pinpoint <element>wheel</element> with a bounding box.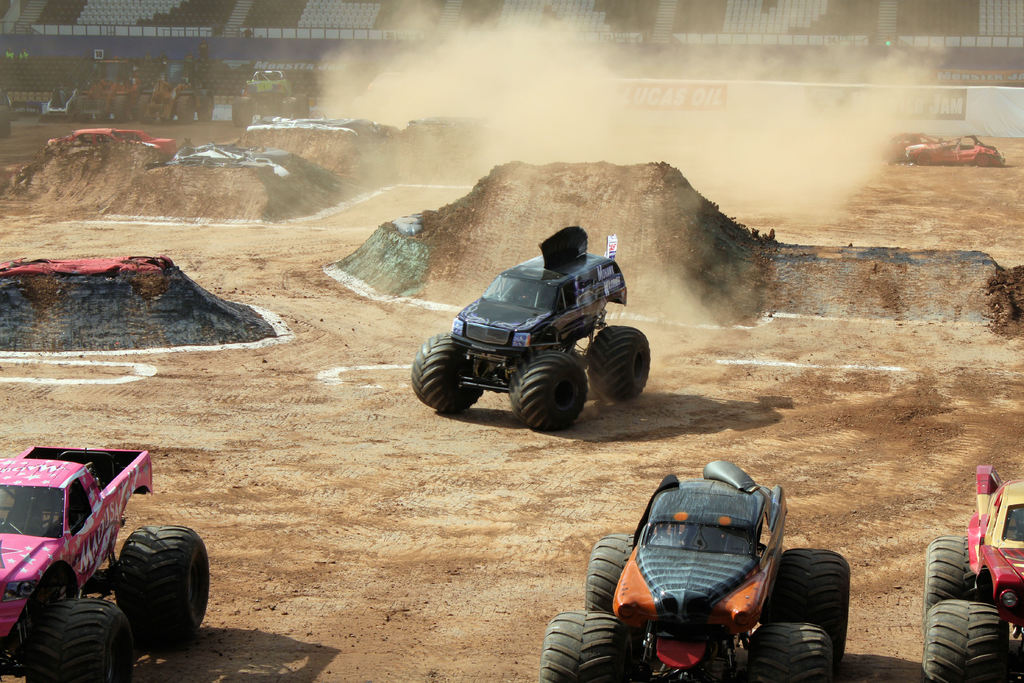
<bbox>540, 612, 634, 682</bbox>.
